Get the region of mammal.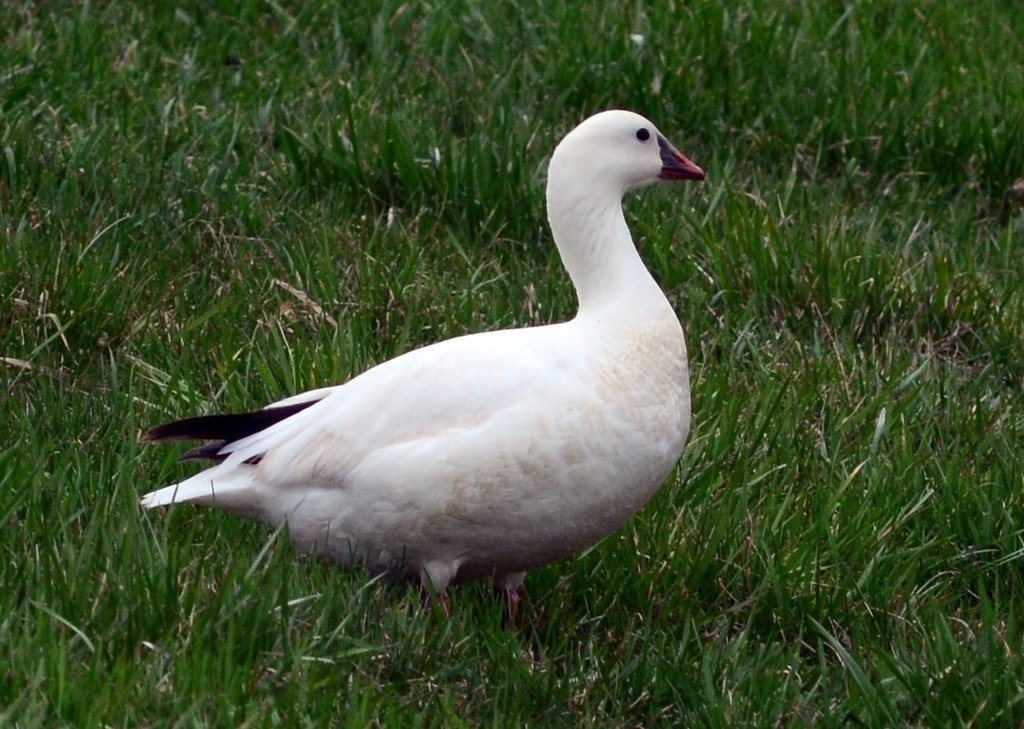
[133,108,707,663].
